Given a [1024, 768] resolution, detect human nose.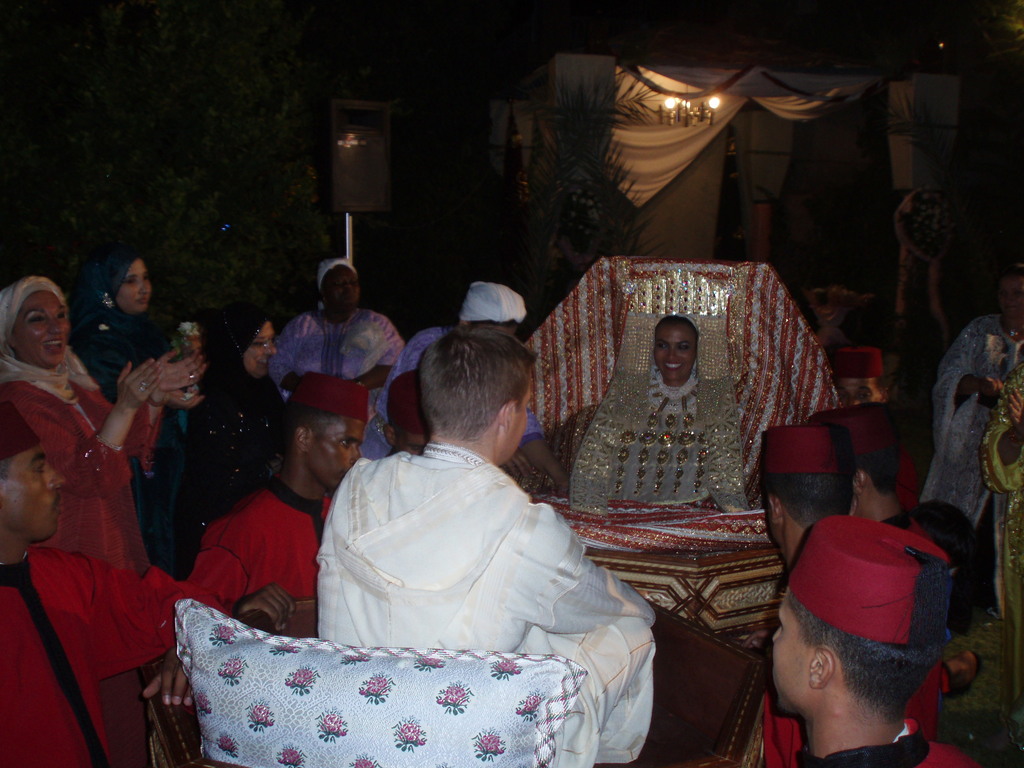
346:281:355:294.
